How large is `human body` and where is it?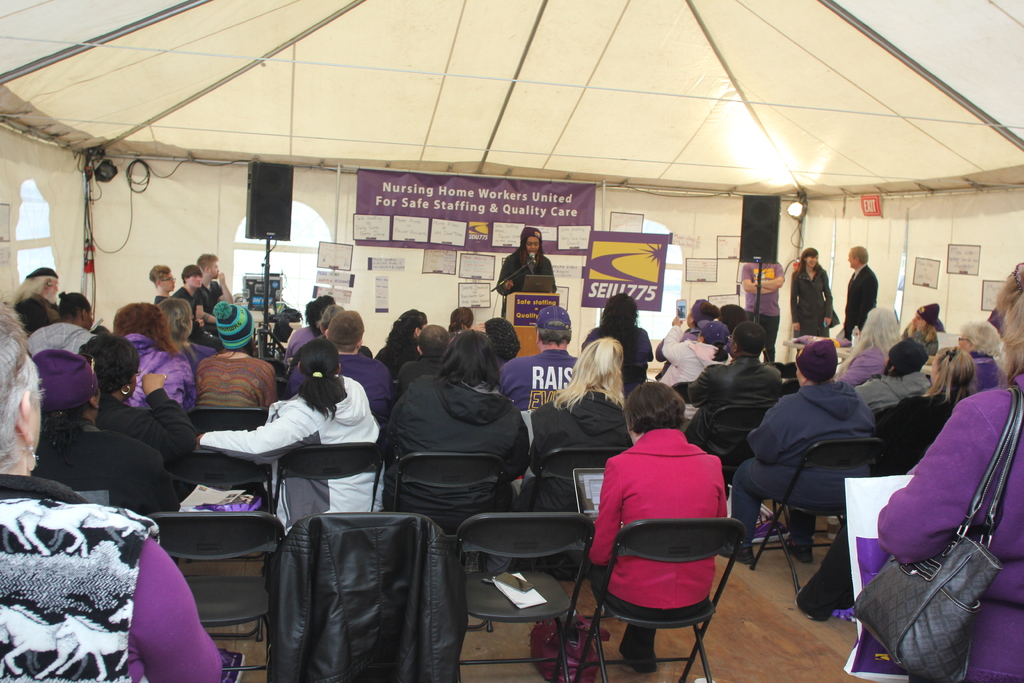
Bounding box: box(855, 367, 946, 407).
